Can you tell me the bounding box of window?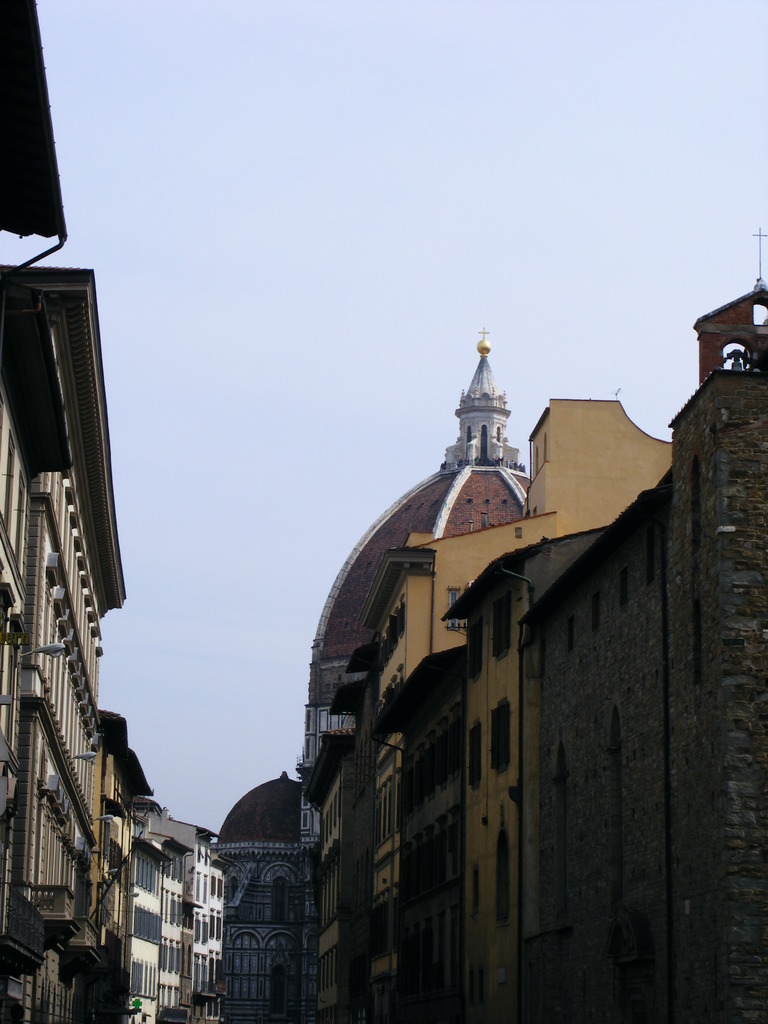
select_region(266, 924, 301, 1006).
